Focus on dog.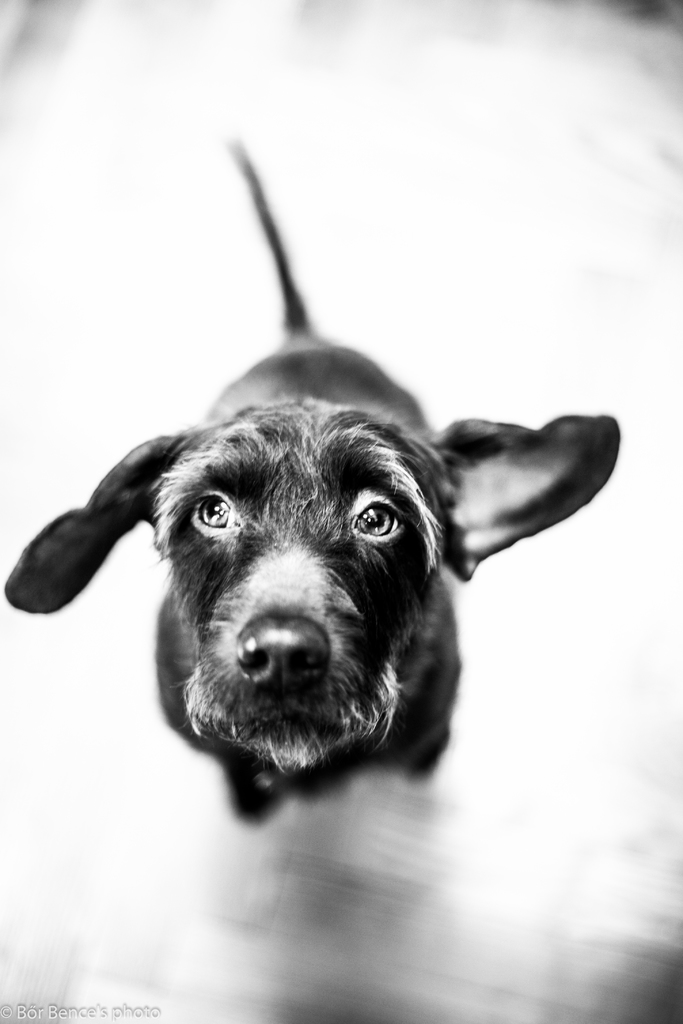
Focused at rect(3, 134, 623, 824).
